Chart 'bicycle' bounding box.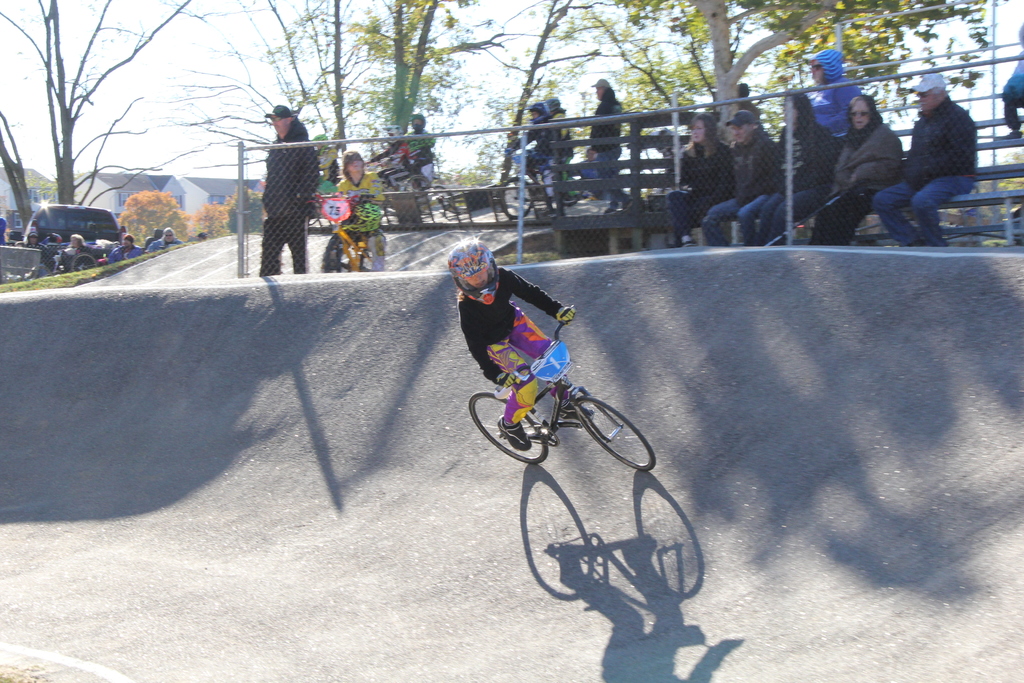
Charted: crop(305, 193, 380, 274).
